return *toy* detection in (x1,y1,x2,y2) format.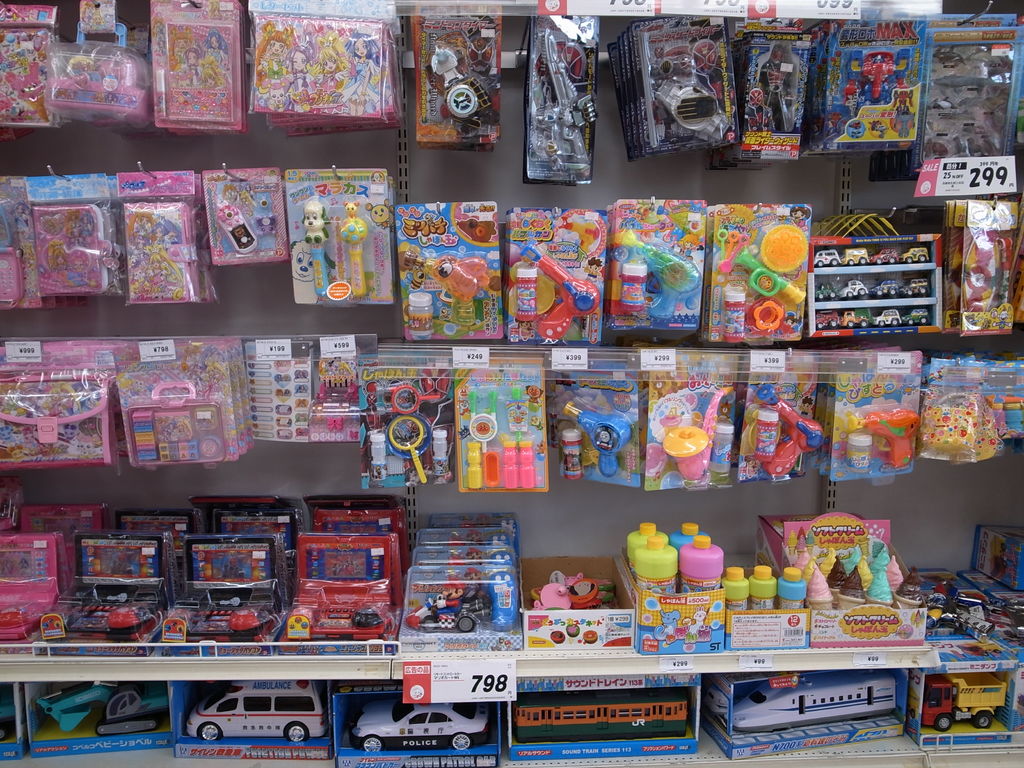
(289,604,388,639).
